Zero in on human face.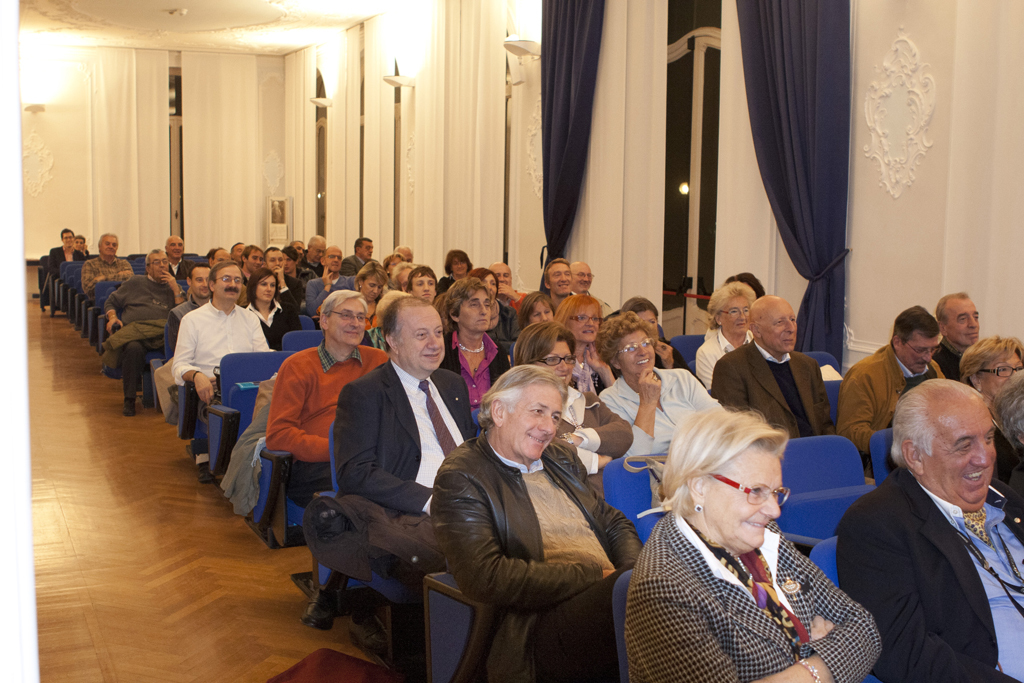
Zeroed in: <region>149, 251, 168, 281</region>.
